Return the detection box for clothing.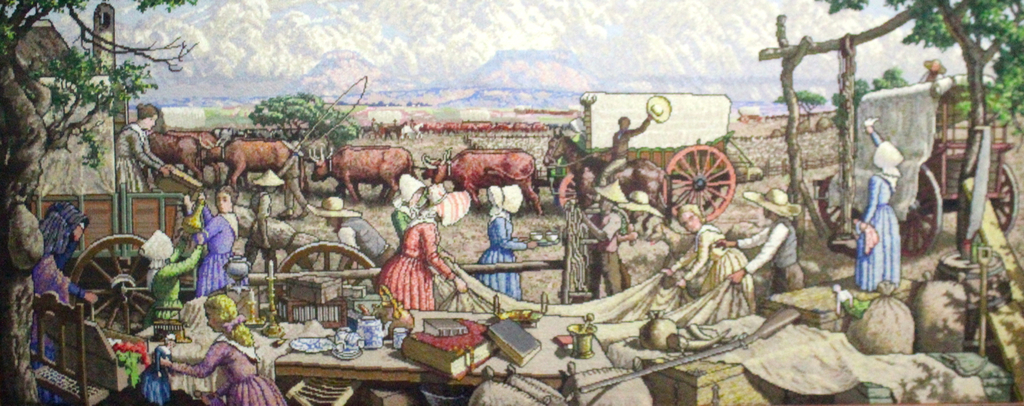
region(598, 119, 650, 191).
